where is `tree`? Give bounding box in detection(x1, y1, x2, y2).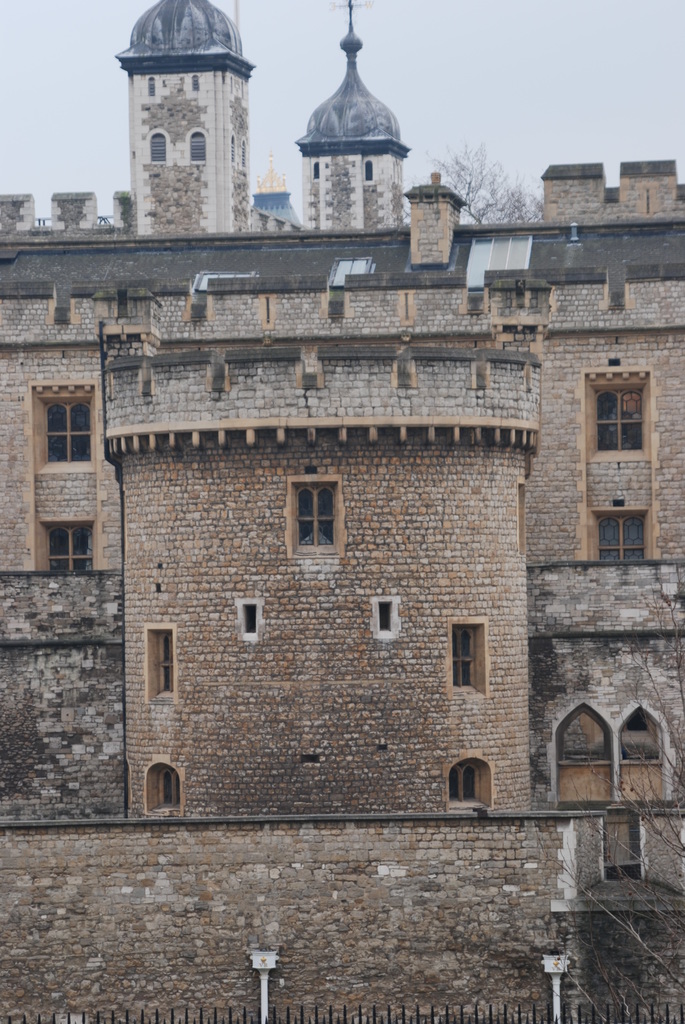
detection(417, 140, 541, 225).
